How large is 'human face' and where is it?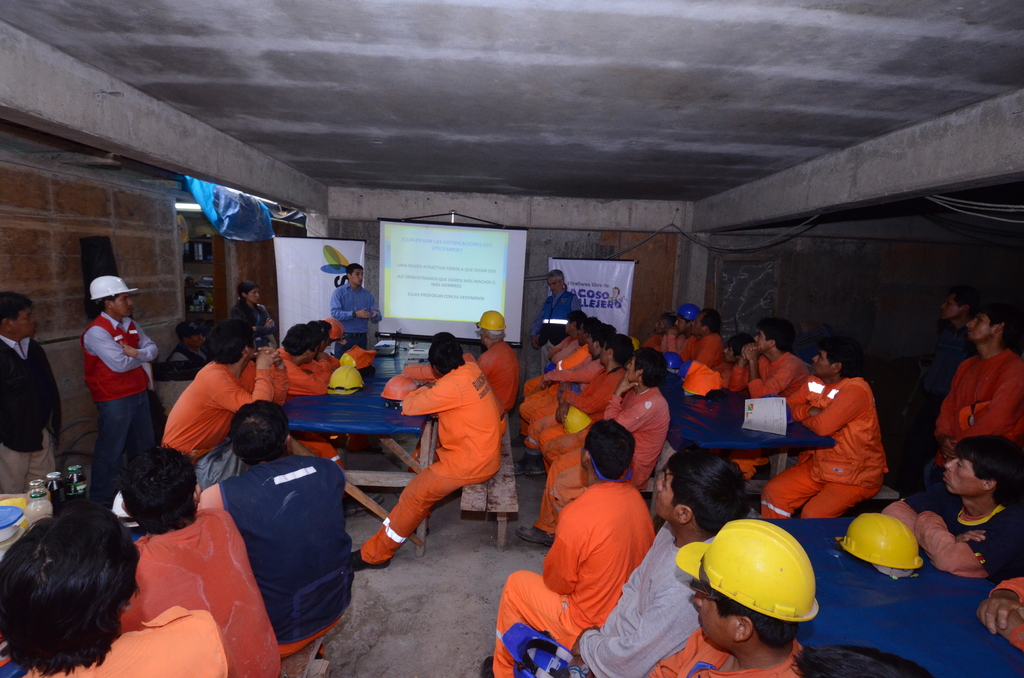
Bounding box: <box>694,595,742,656</box>.
